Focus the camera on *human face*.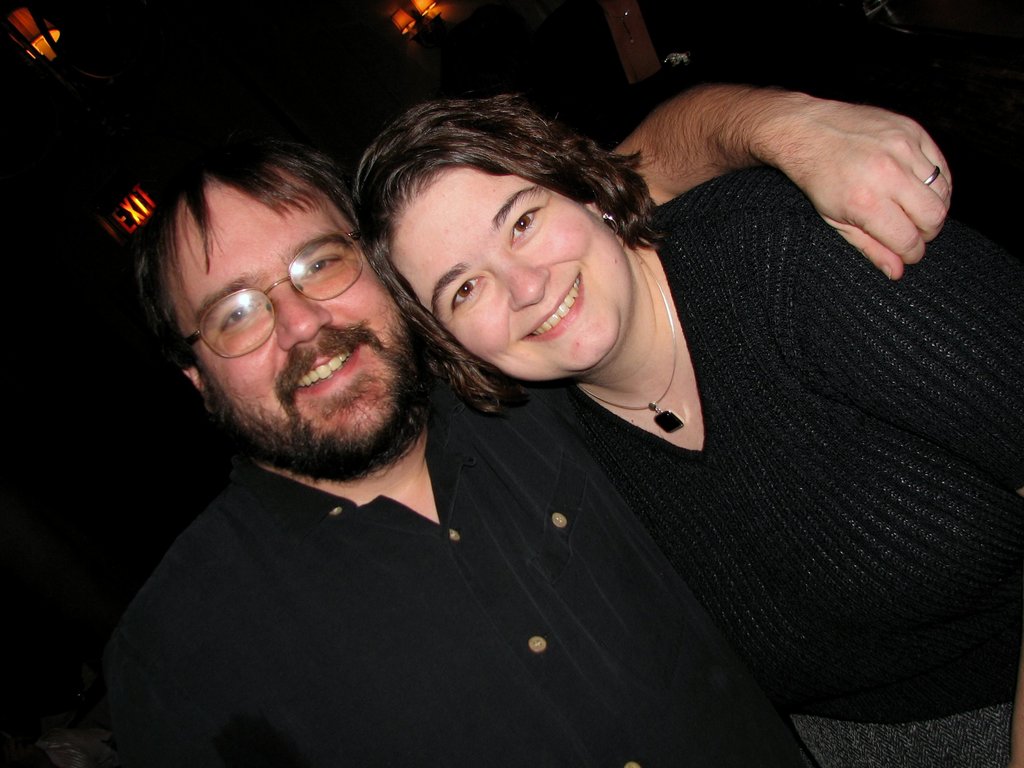
Focus region: <bbox>385, 131, 639, 383</bbox>.
